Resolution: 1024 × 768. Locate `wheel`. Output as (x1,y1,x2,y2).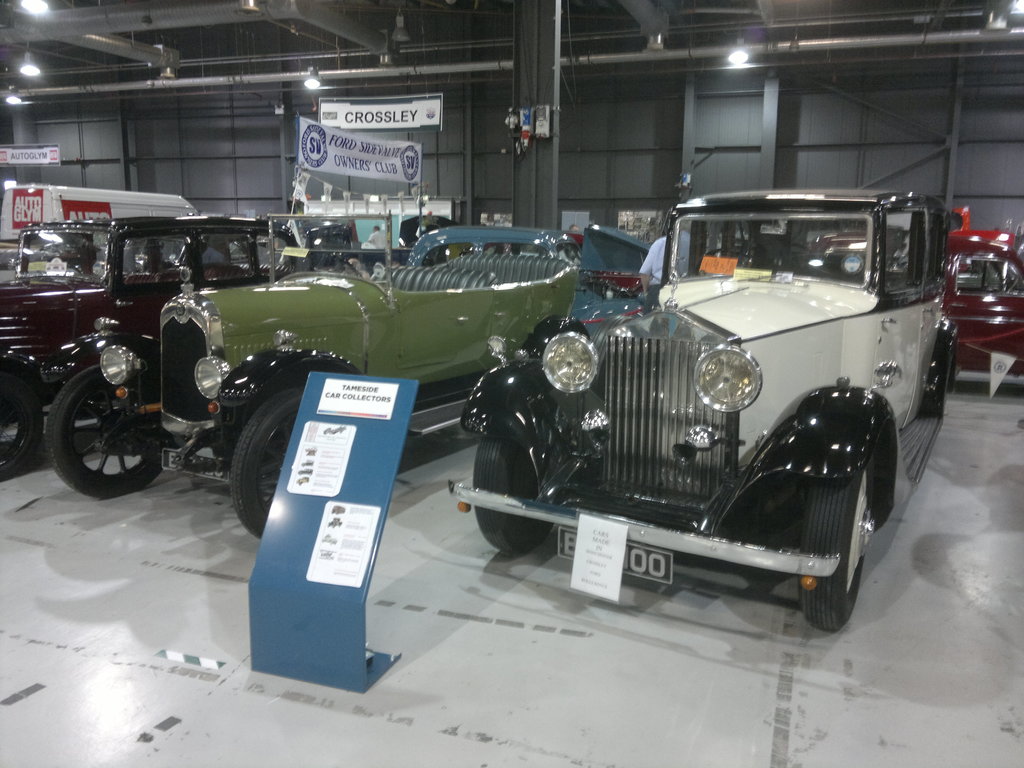
(47,364,170,499).
